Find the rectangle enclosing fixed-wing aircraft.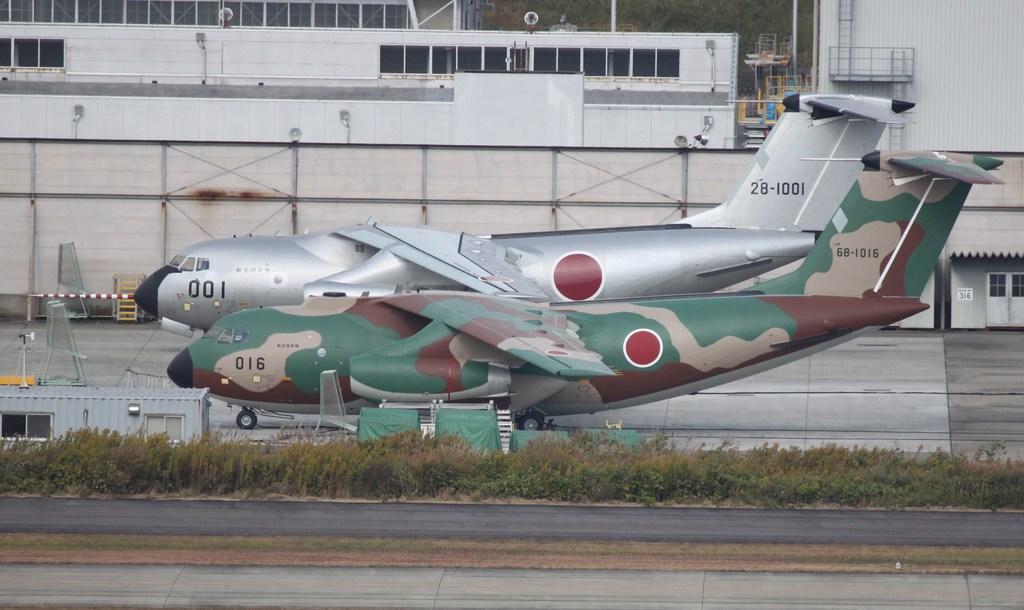
region(168, 143, 1007, 431).
